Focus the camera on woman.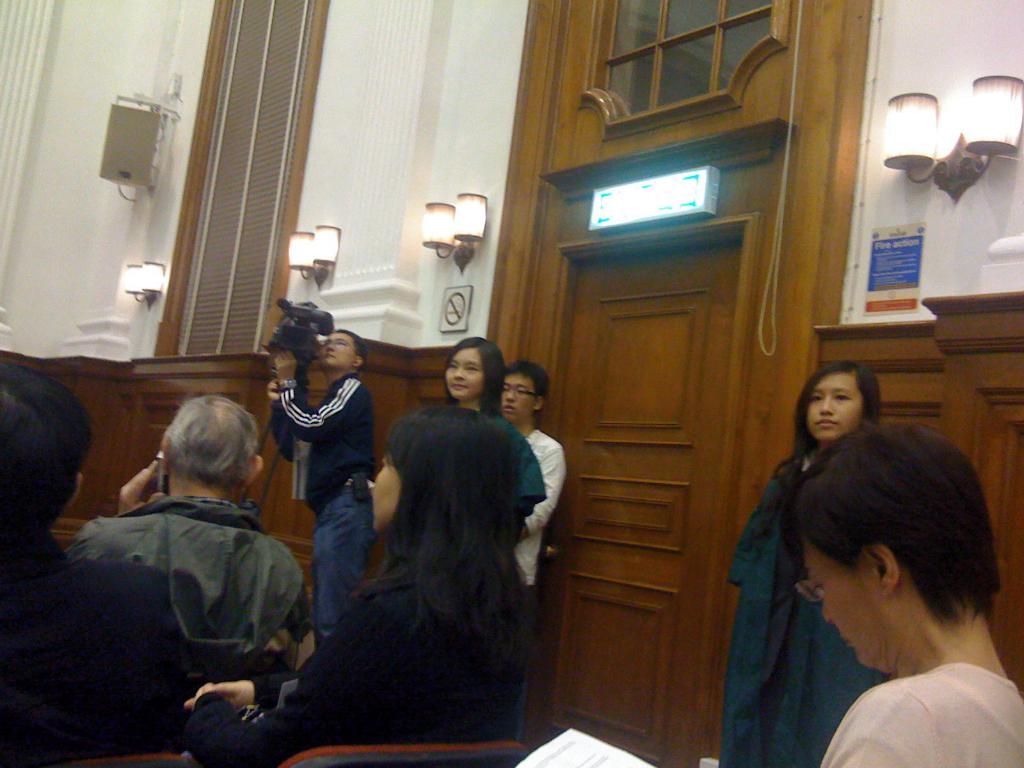
Focus region: select_region(440, 333, 546, 580).
